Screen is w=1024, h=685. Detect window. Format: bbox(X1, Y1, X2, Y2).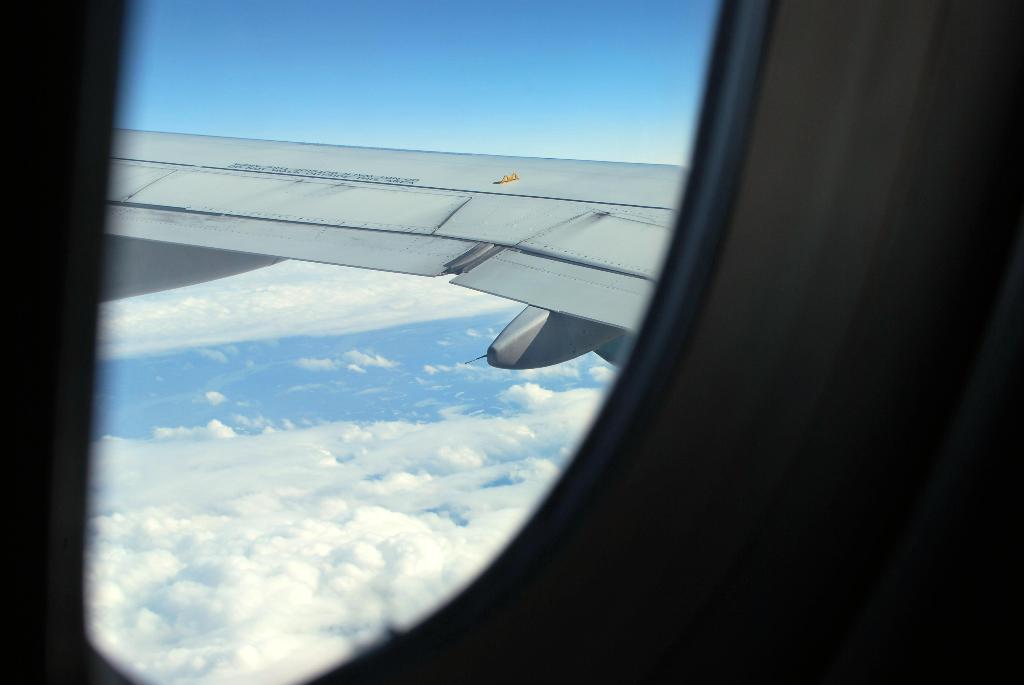
bbox(35, 0, 756, 684).
